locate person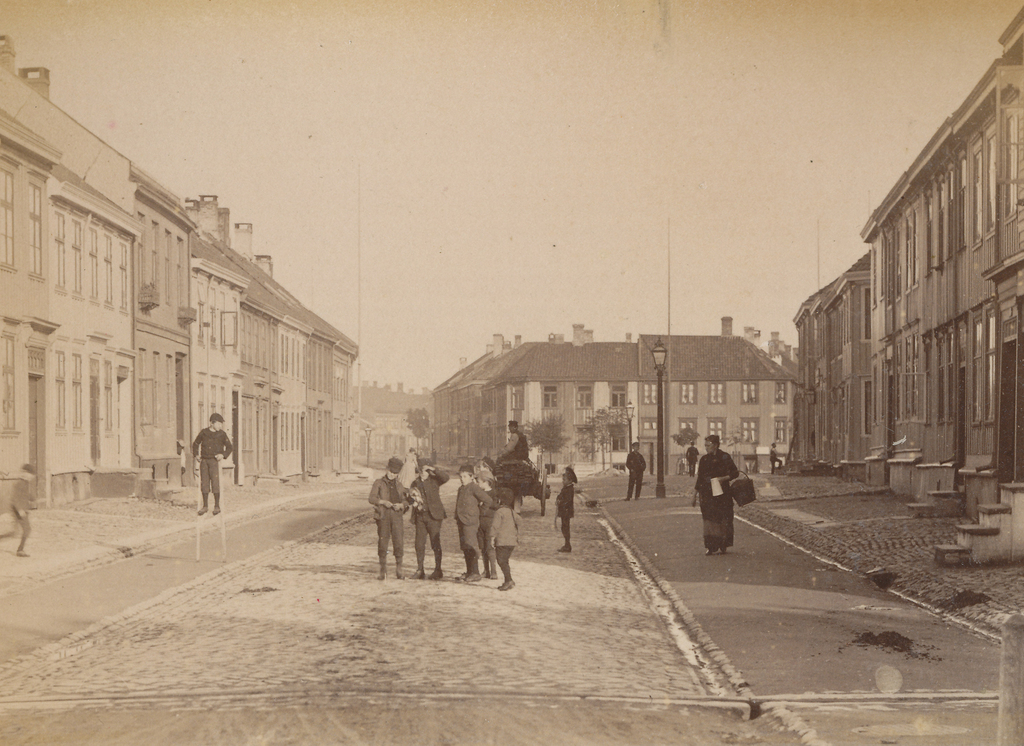
Rect(554, 462, 572, 545)
